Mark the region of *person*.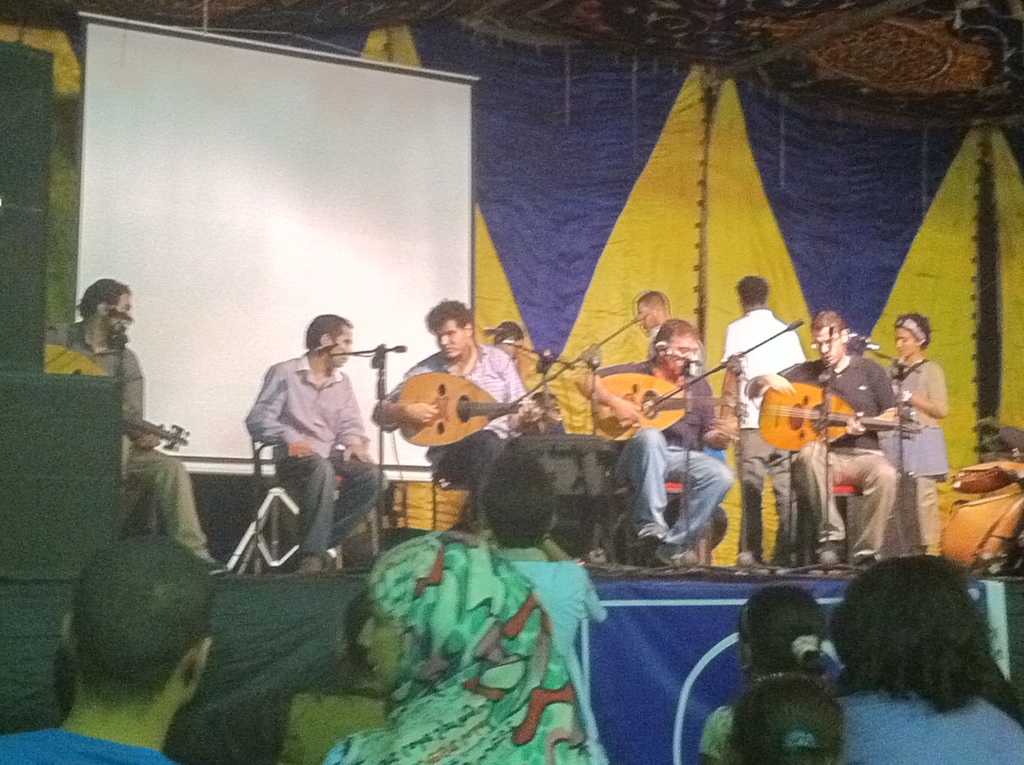
Region: {"left": 718, "top": 282, "right": 804, "bottom": 565}.
